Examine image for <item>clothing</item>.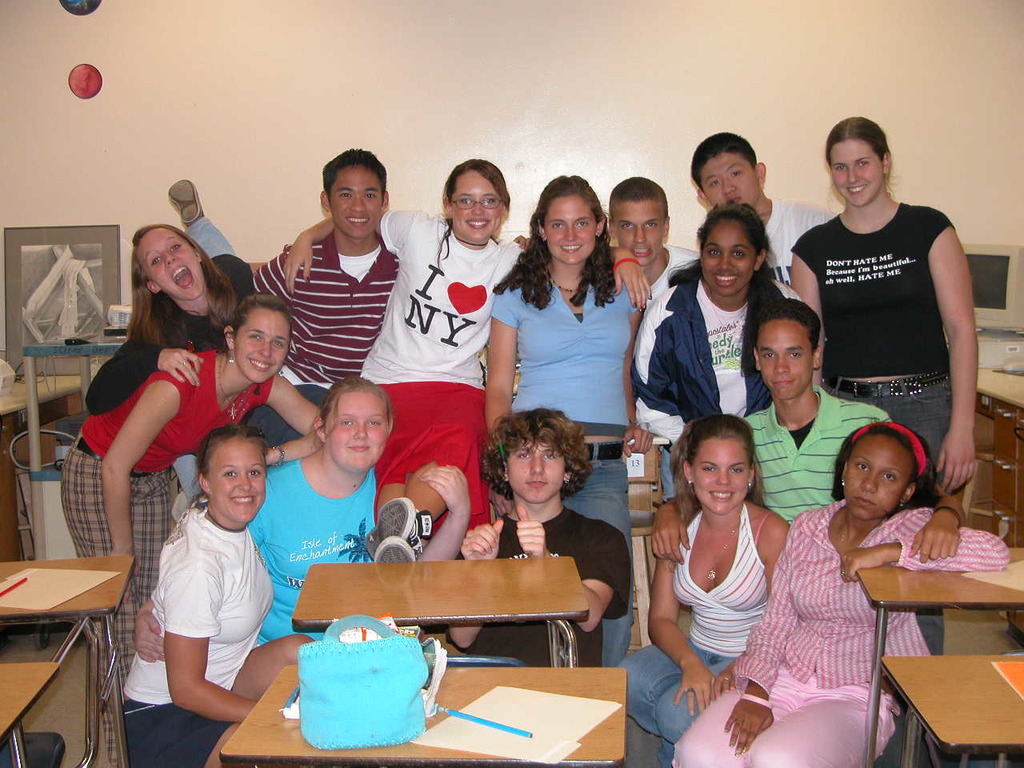
Examination result: [362, 206, 517, 532].
